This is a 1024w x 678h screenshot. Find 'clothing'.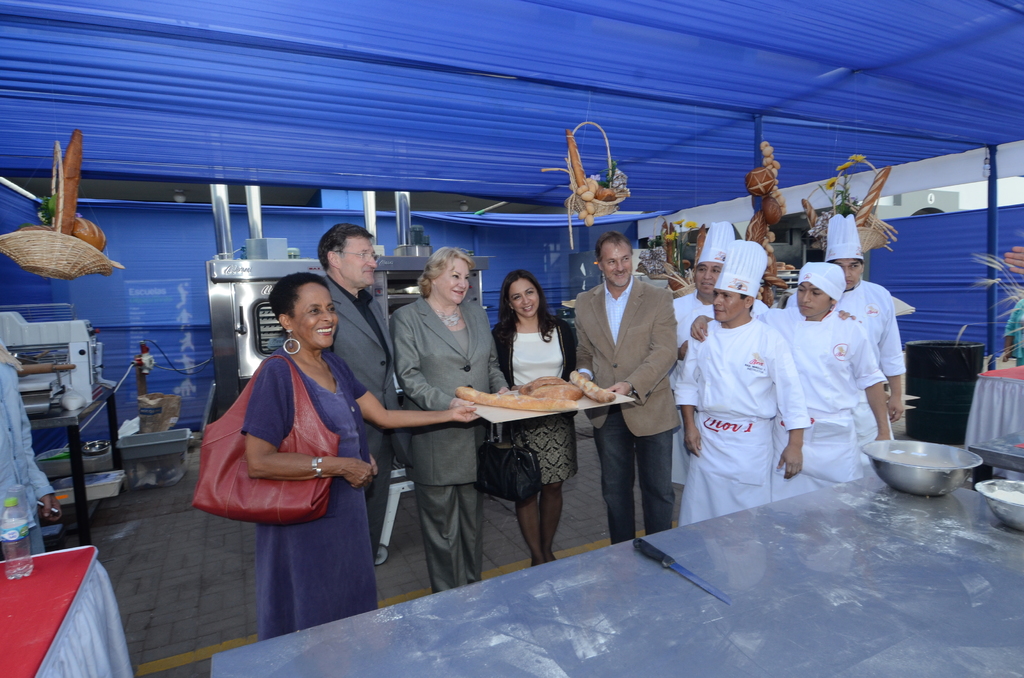
Bounding box: select_region(665, 311, 812, 535).
